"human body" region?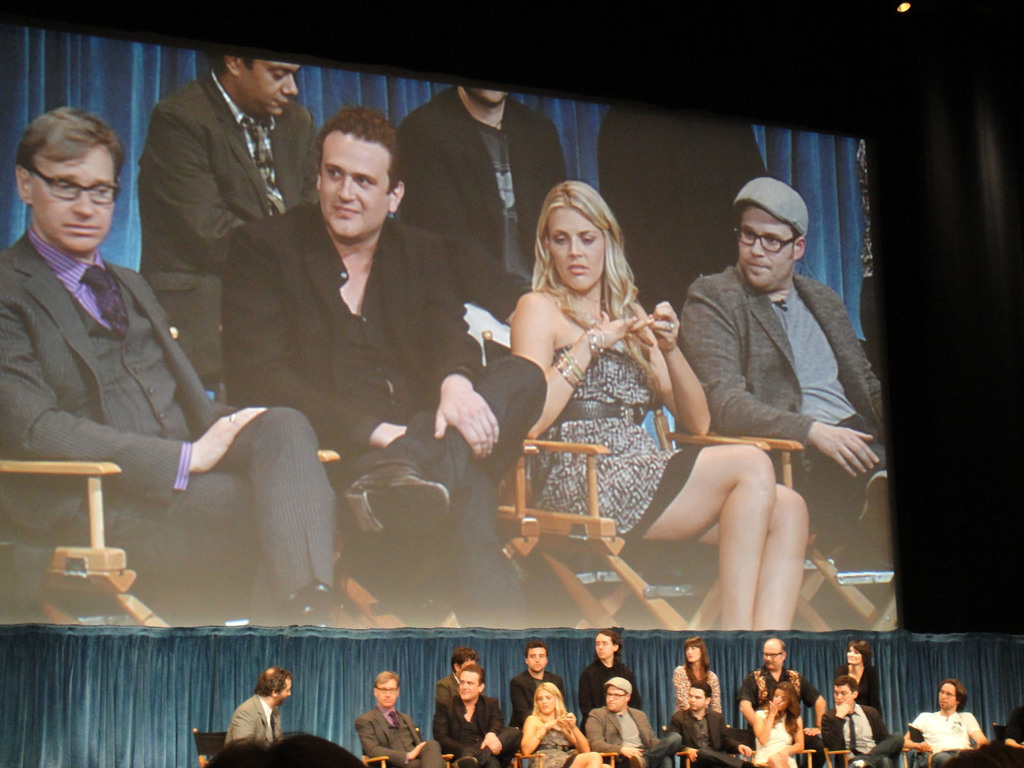
670:664:722:709
